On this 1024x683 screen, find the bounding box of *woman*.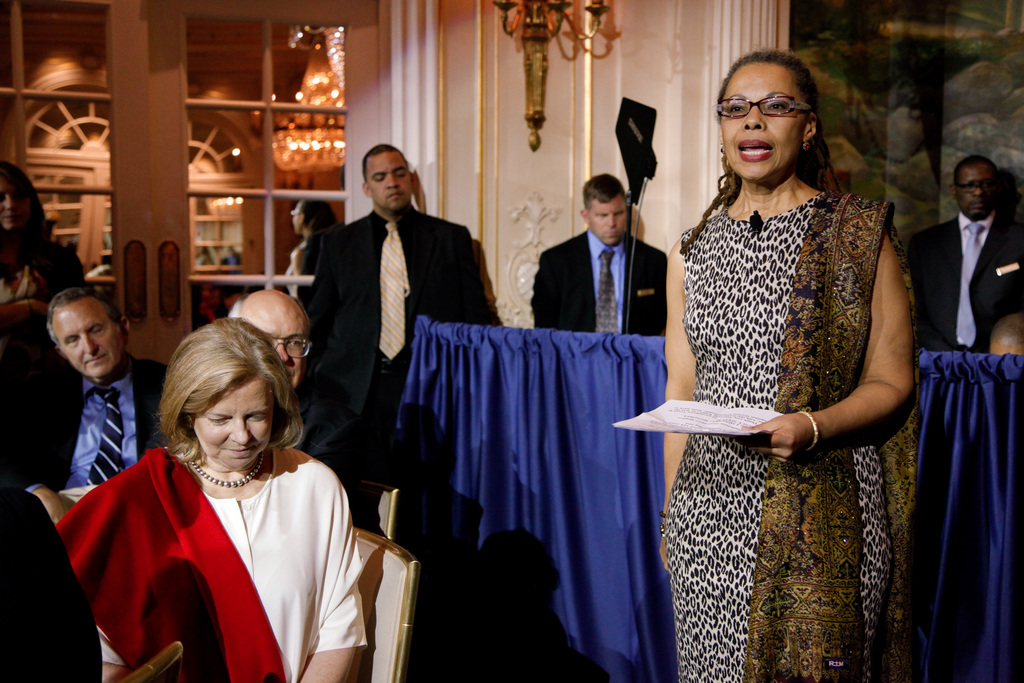
Bounding box: pyautogui.locateOnScreen(58, 311, 372, 682).
